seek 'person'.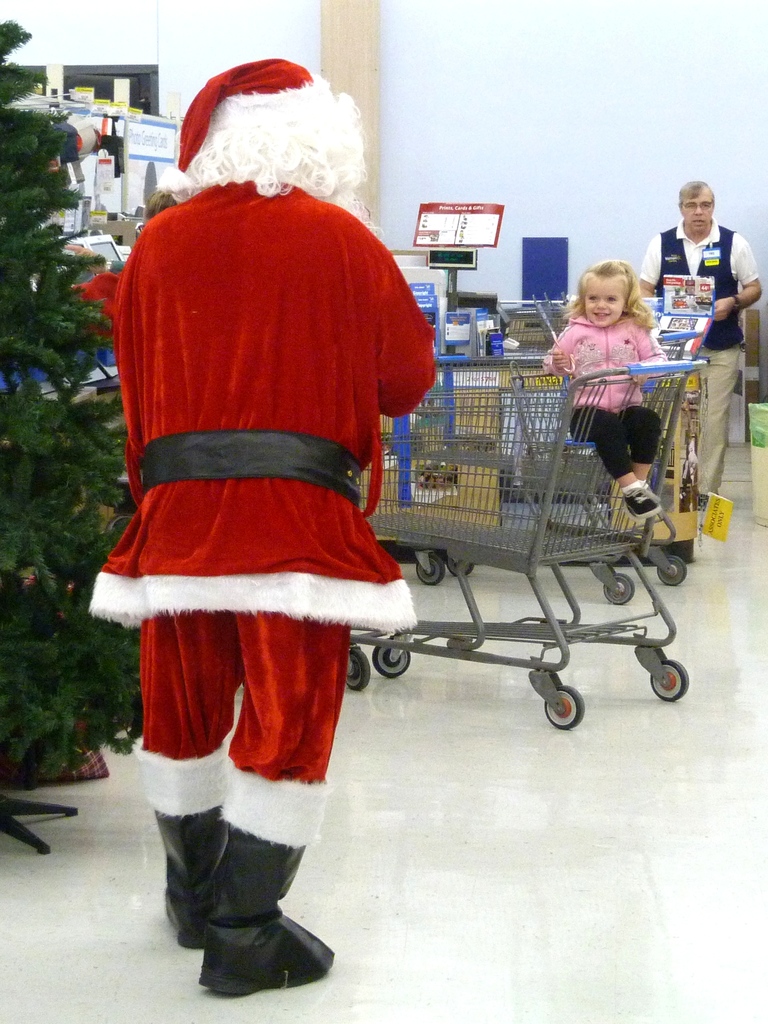
652/181/745/510.
